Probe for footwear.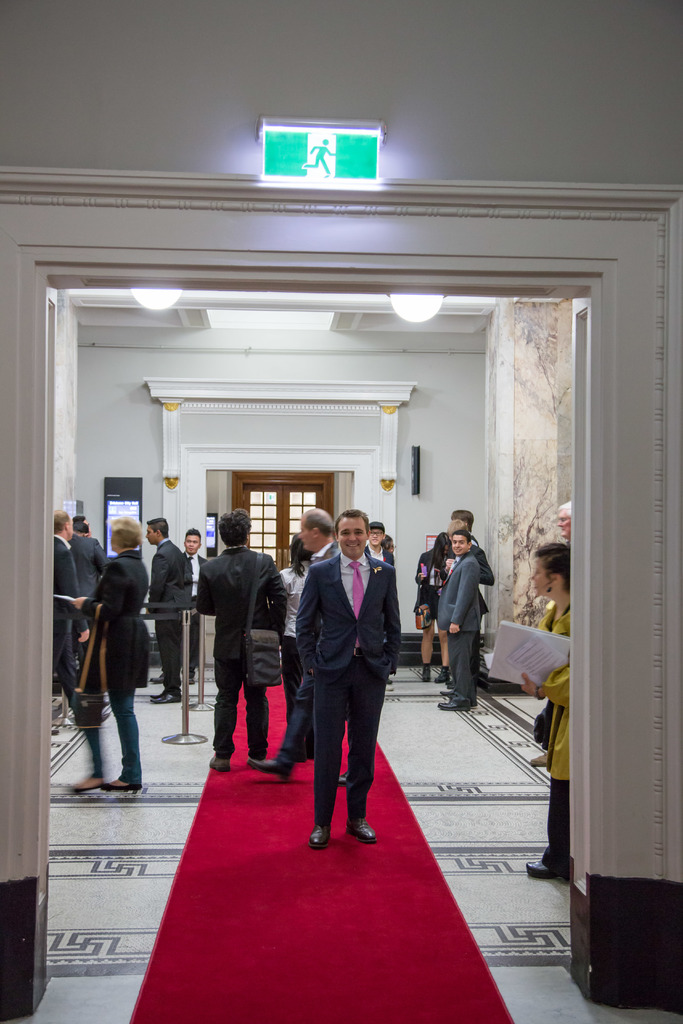
Probe result: 306:818:333:844.
